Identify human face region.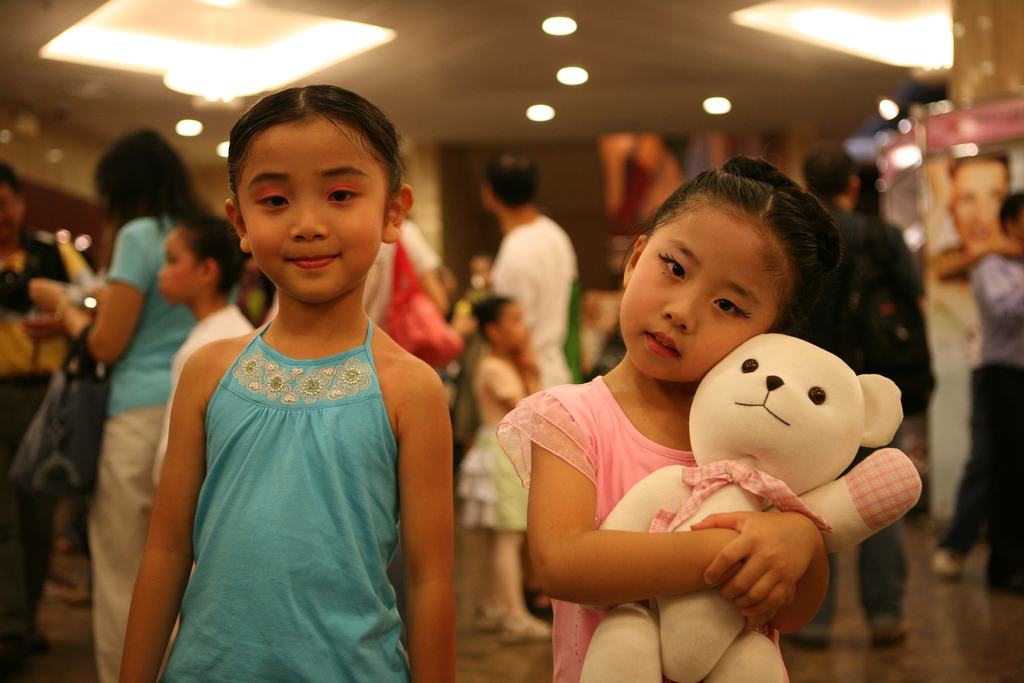
Region: bbox=(500, 300, 535, 354).
